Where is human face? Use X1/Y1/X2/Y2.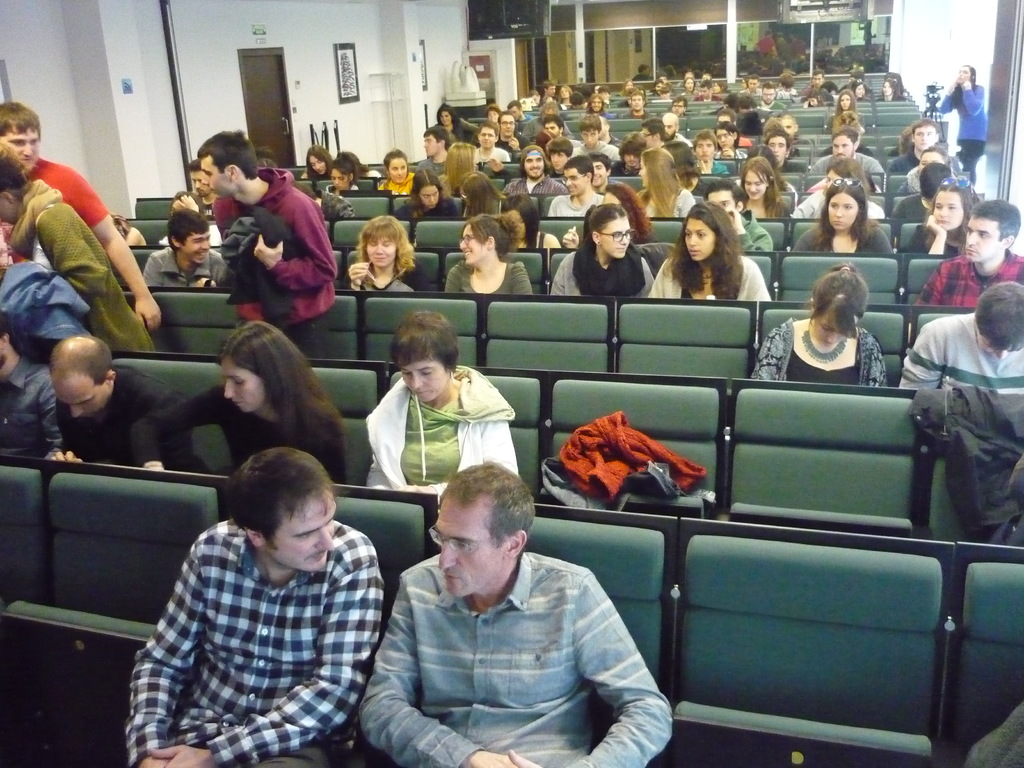
192/170/211/195.
